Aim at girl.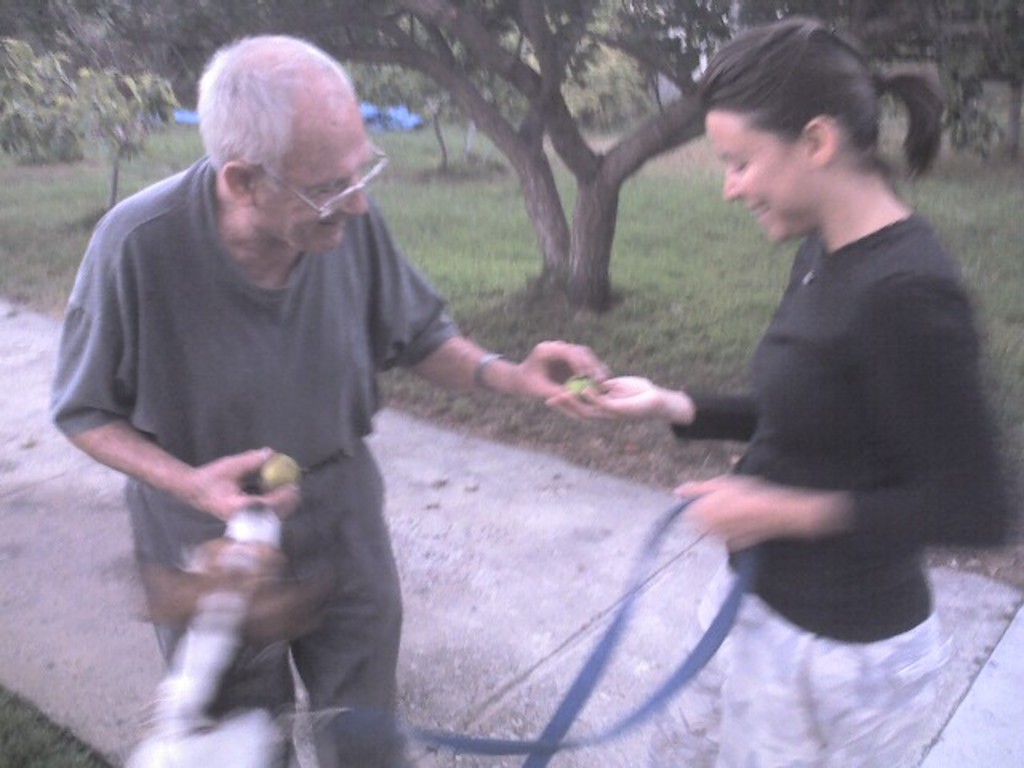
Aimed at <bbox>557, 18, 1023, 767</bbox>.
